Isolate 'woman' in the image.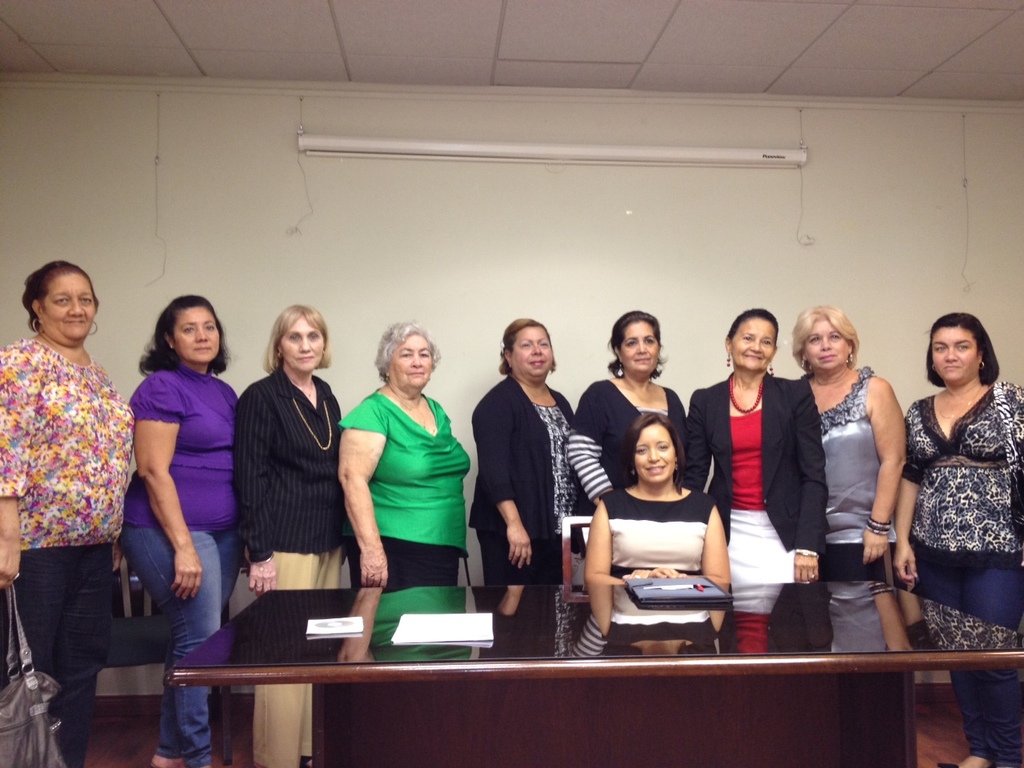
Isolated region: {"x1": 886, "y1": 311, "x2": 1023, "y2": 767}.
